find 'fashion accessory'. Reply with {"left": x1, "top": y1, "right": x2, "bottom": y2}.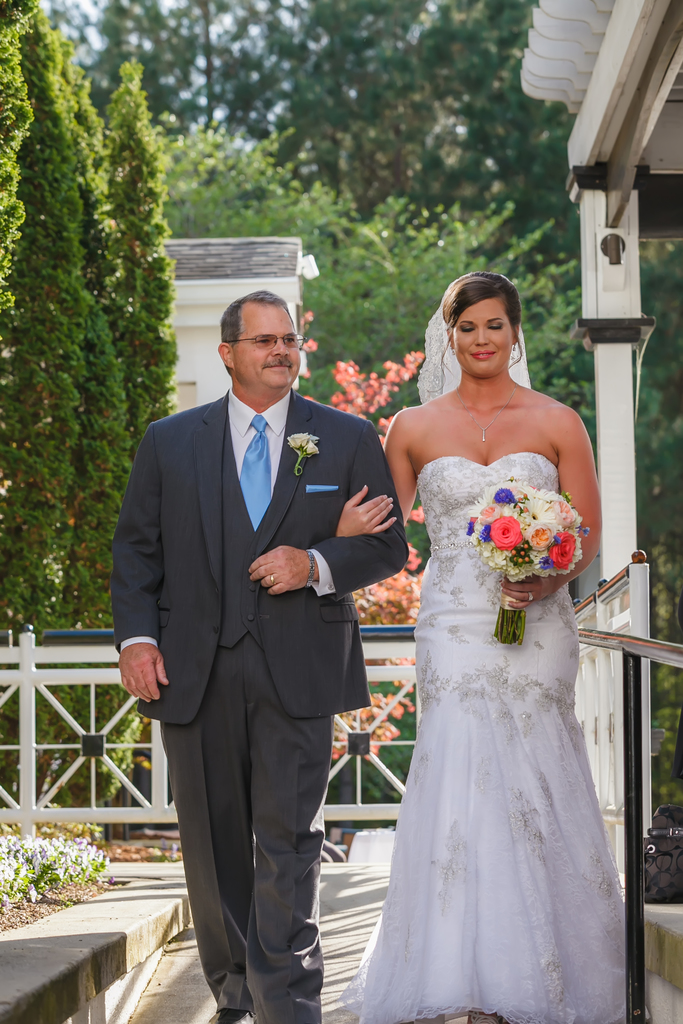
{"left": 240, "top": 413, "right": 271, "bottom": 532}.
